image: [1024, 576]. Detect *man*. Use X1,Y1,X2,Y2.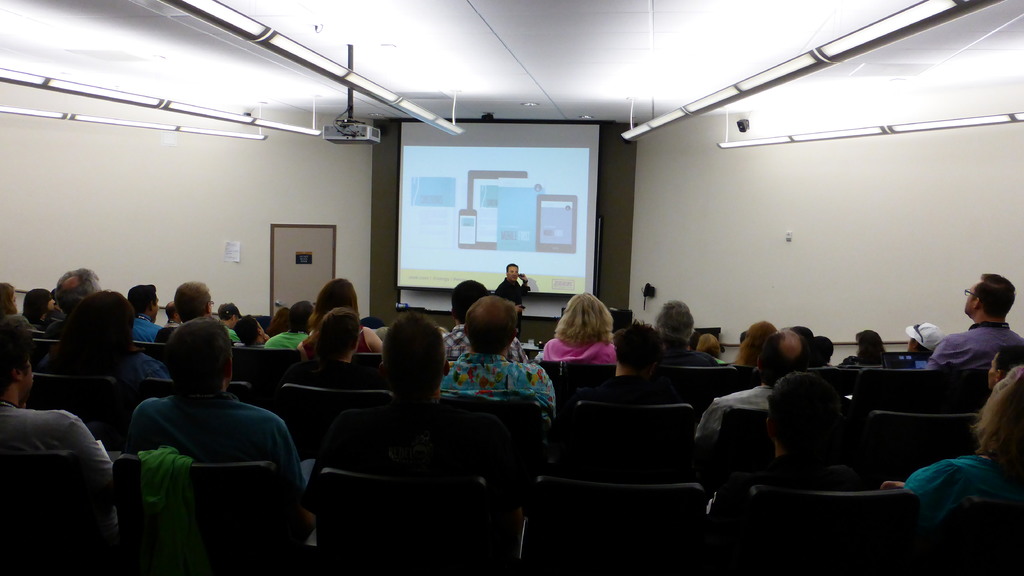
152,280,215,349.
